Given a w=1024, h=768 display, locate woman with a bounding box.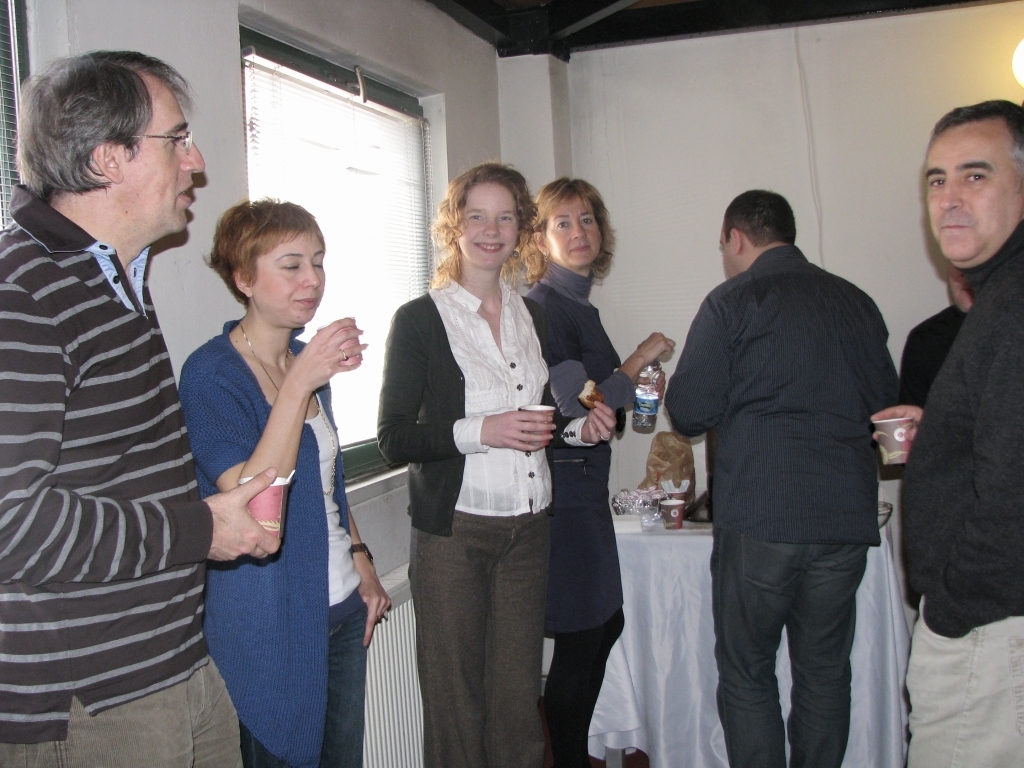
Located: left=176, top=198, right=396, bottom=767.
